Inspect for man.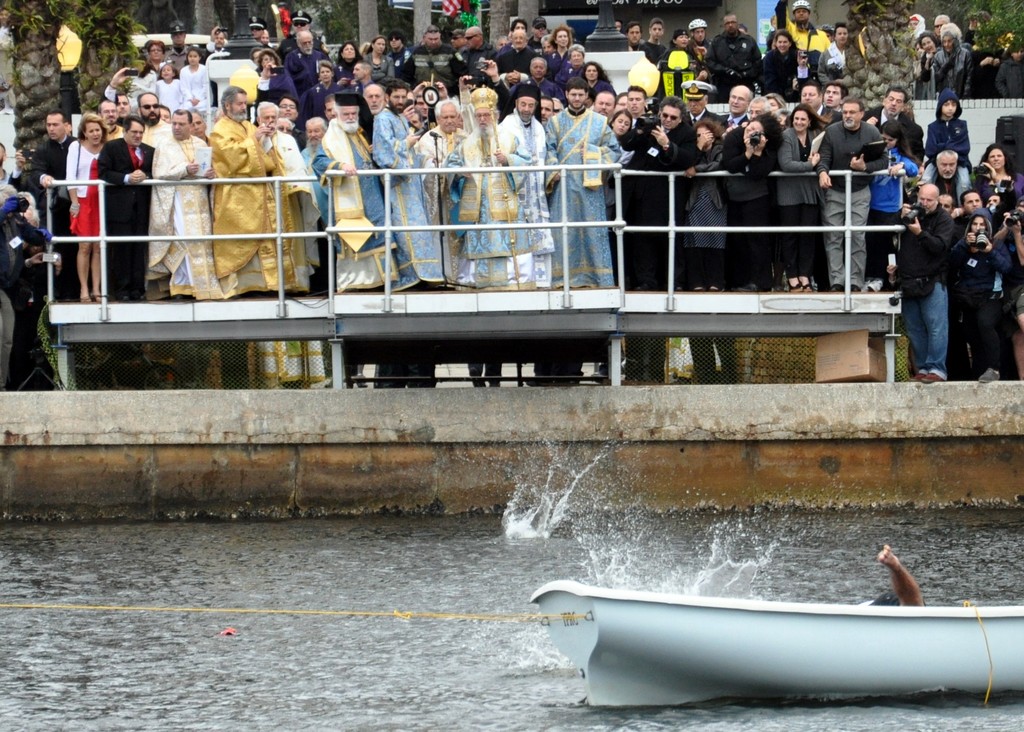
Inspection: {"left": 678, "top": 79, "right": 717, "bottom": 129}.
